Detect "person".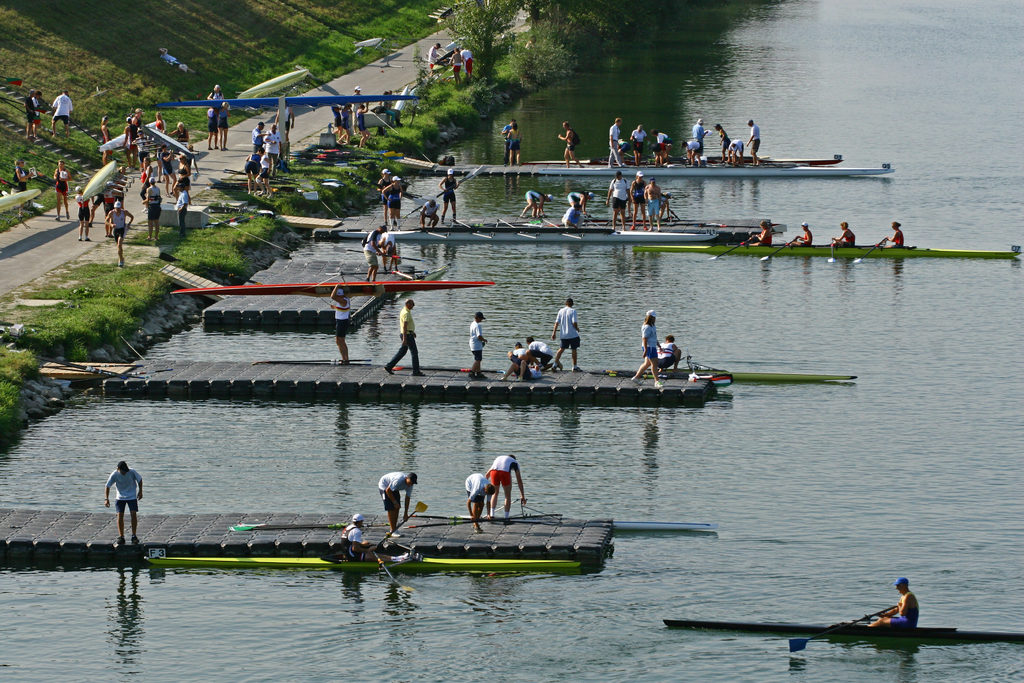
Detected at 422/189/447/229.
